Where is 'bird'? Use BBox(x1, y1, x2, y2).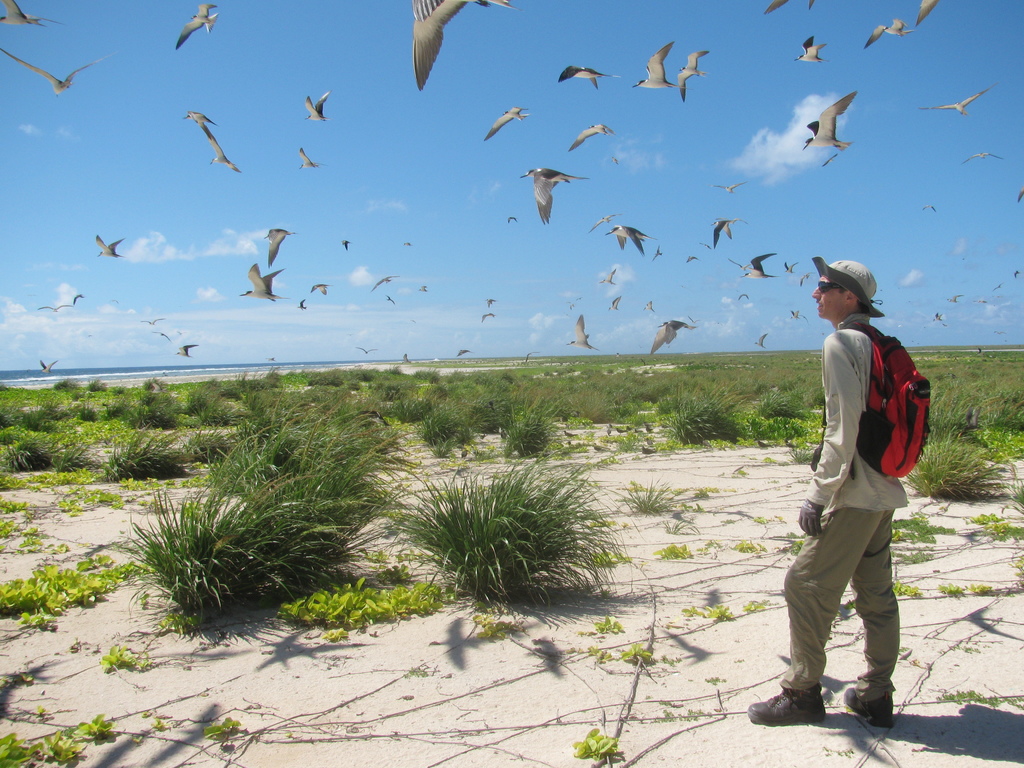
BBox(39, 358, 63, 375).
